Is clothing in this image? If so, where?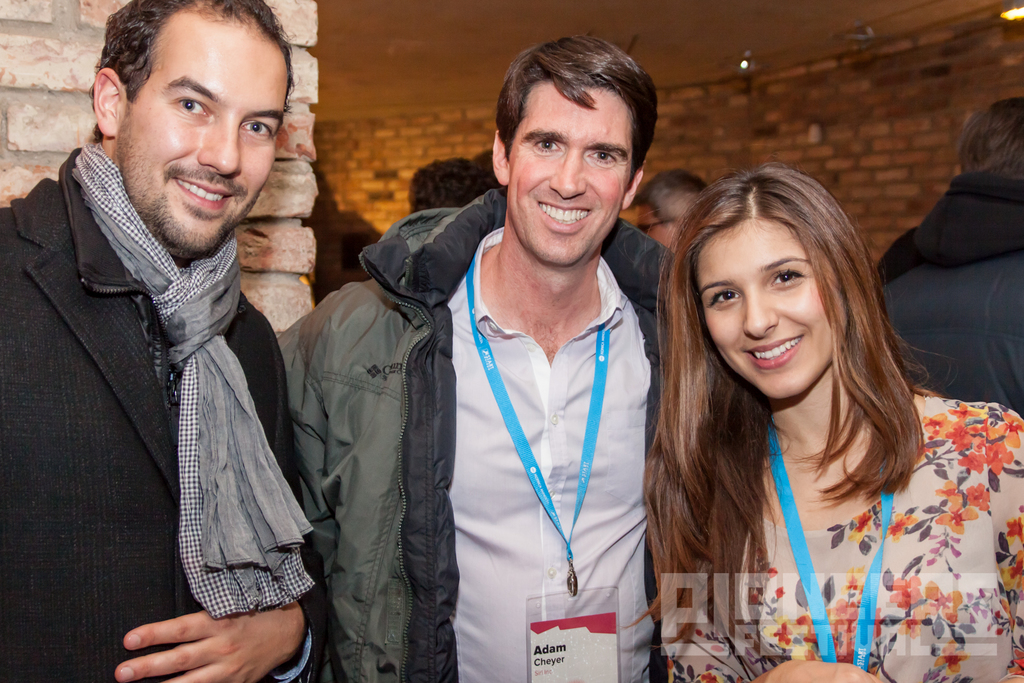
Yes, at <region>871, 168, 1023, 422</region>.
